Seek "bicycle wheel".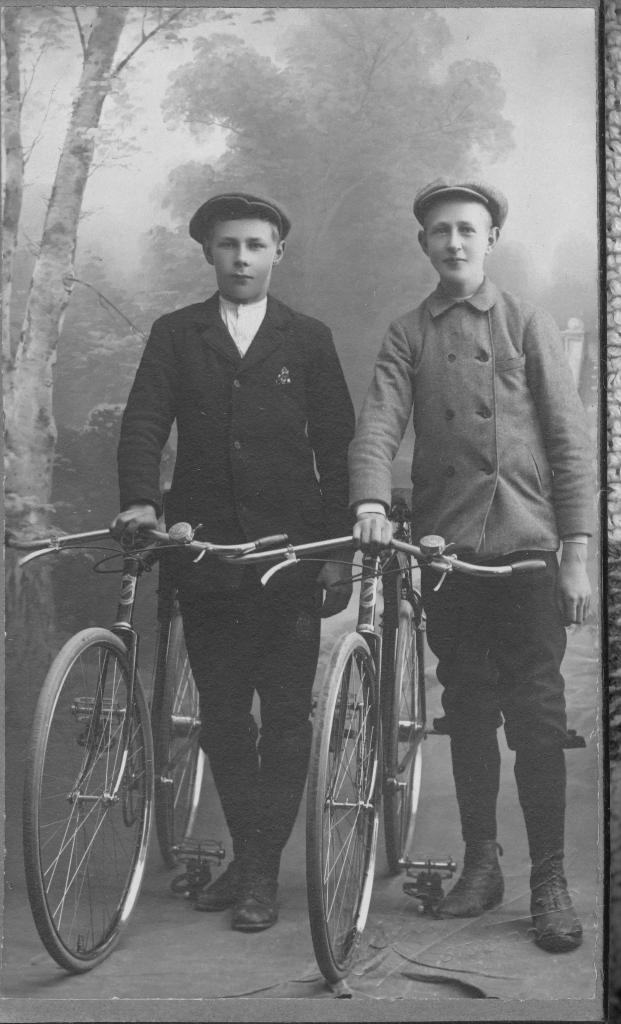
154 617 205 869.
